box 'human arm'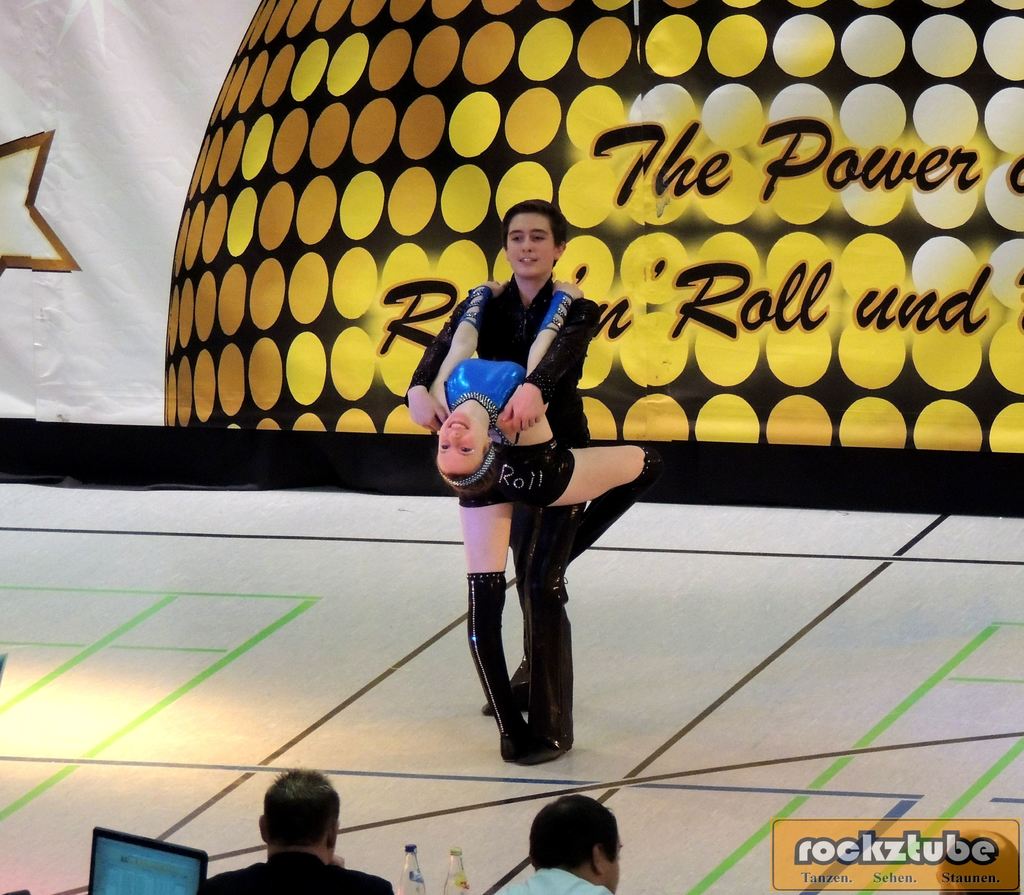
<box>496,271,587,466</box>
